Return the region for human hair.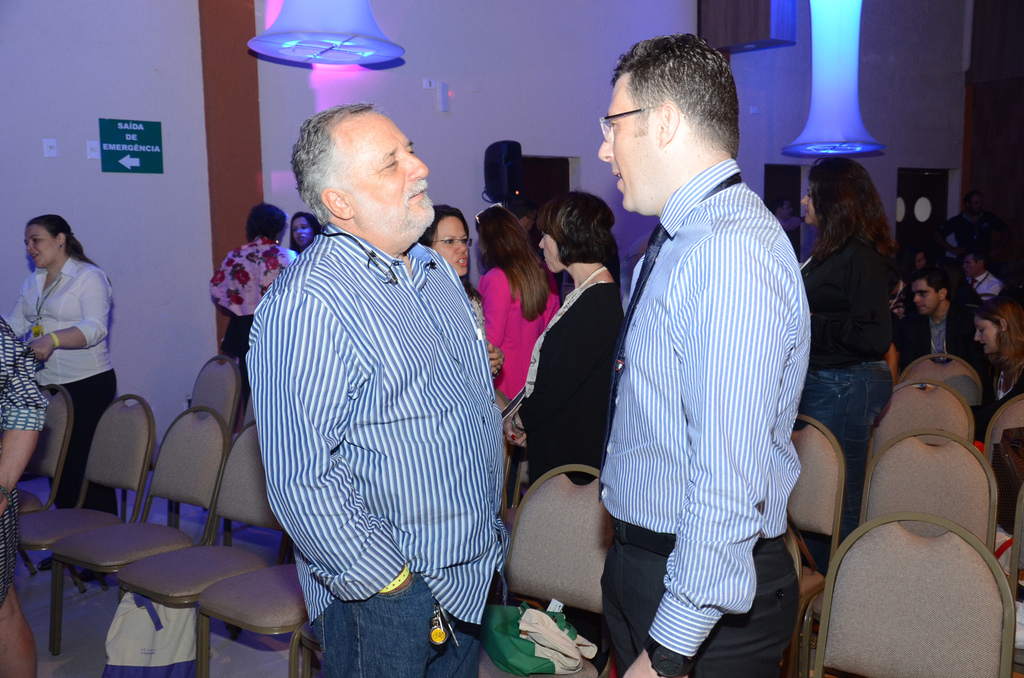
left=419, top=202, right=485, bottom=304.
